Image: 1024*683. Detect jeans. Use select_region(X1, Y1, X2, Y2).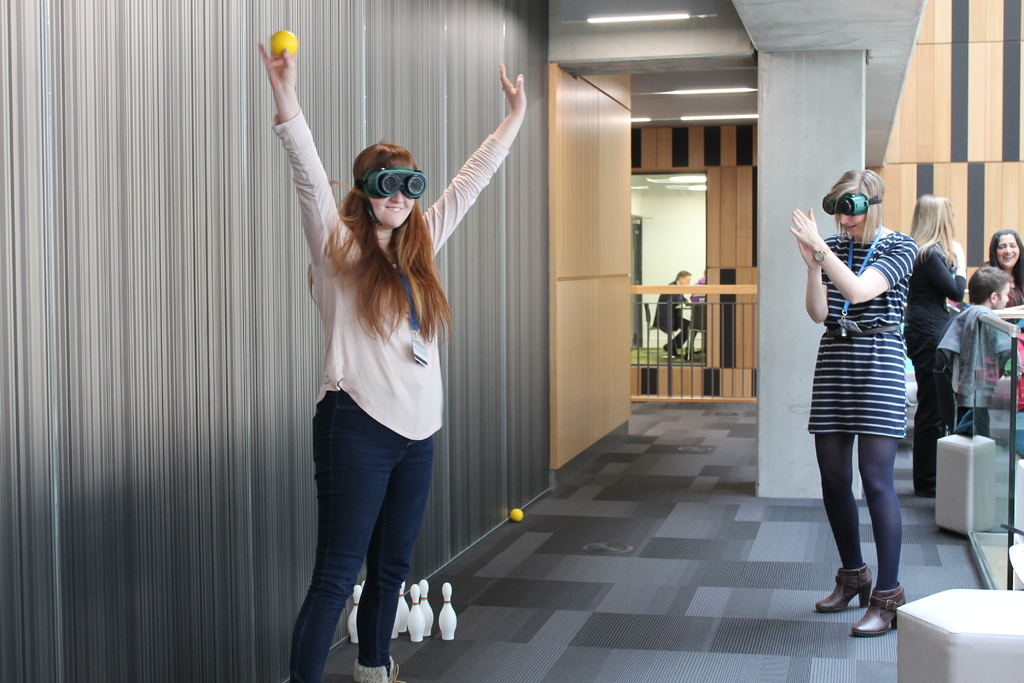
select_region(290, 381, 429, 682).
